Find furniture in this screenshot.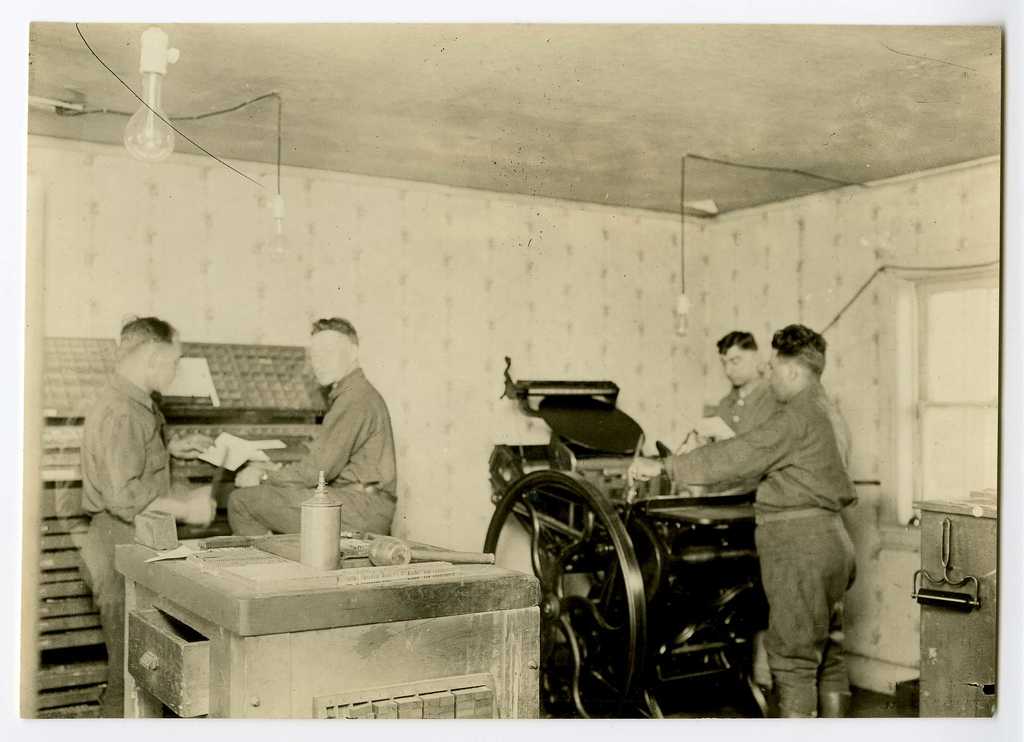
The bounding box for furniture is <box>114,528,543,721</box>.
